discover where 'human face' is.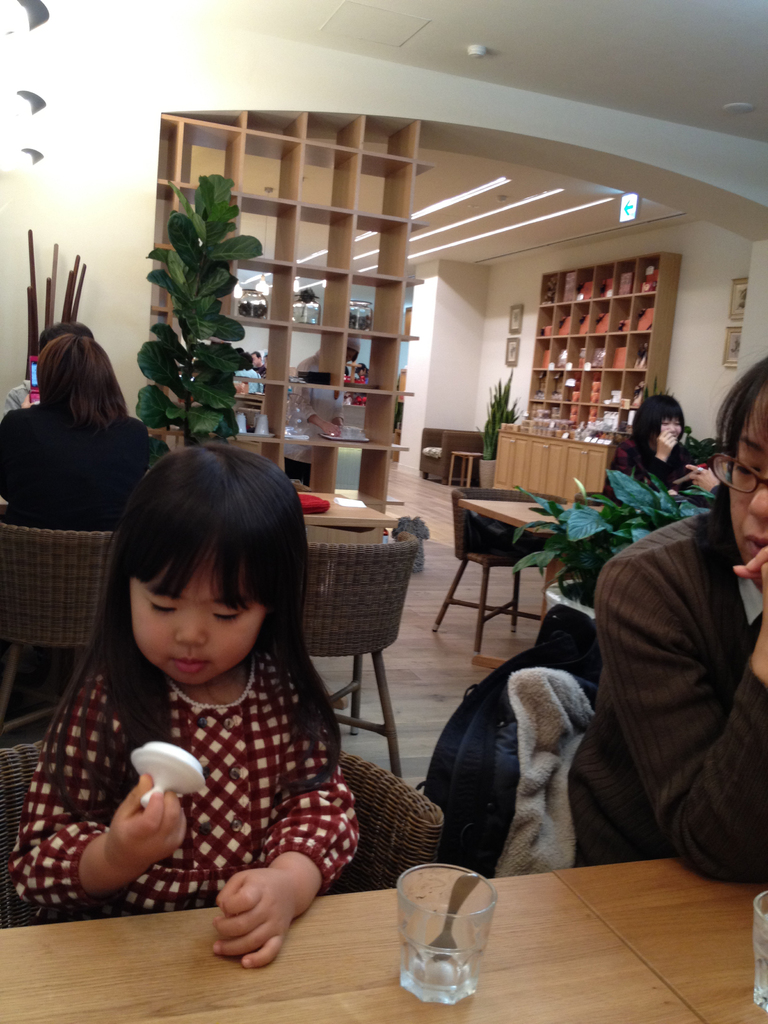
Discovered at select_region(134, 568, 259, 690).
